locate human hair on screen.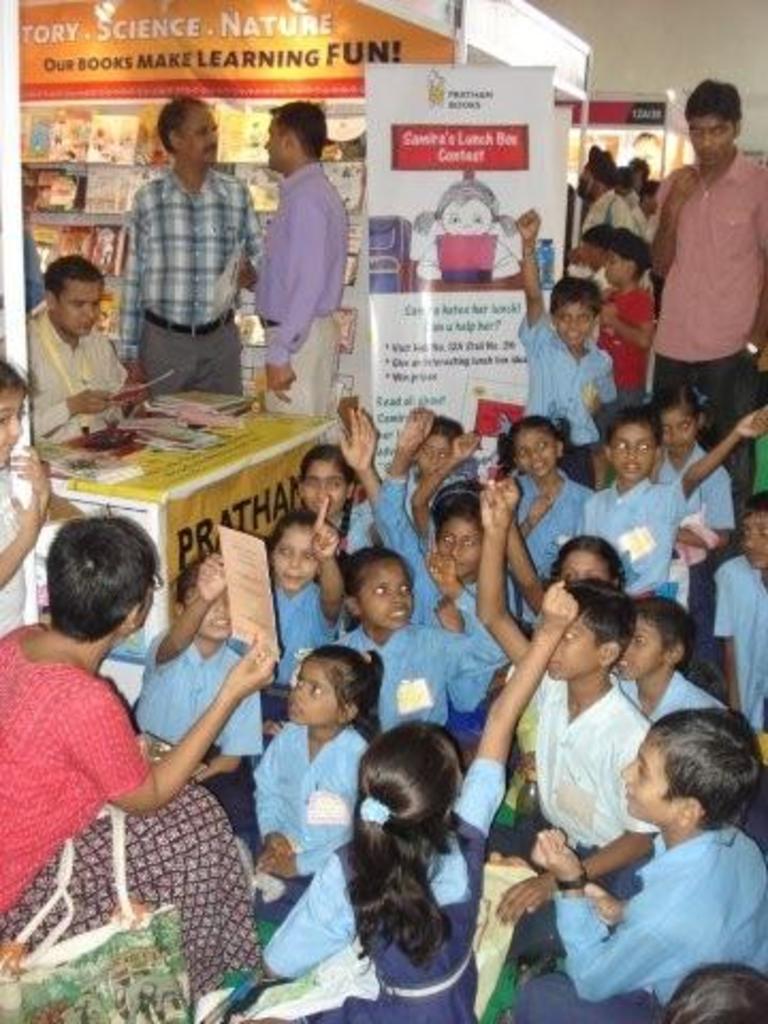
On screen at select_region(433, 416, 465, 448).
